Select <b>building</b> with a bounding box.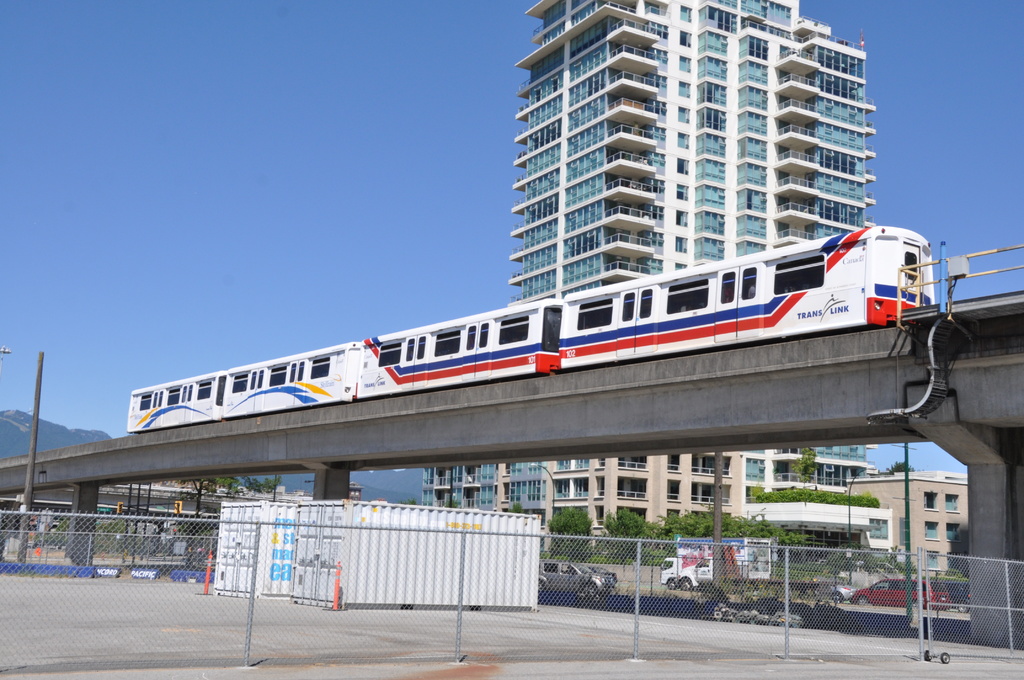
pyautogui.locateOnScreen(422, 0, 893, 553).
